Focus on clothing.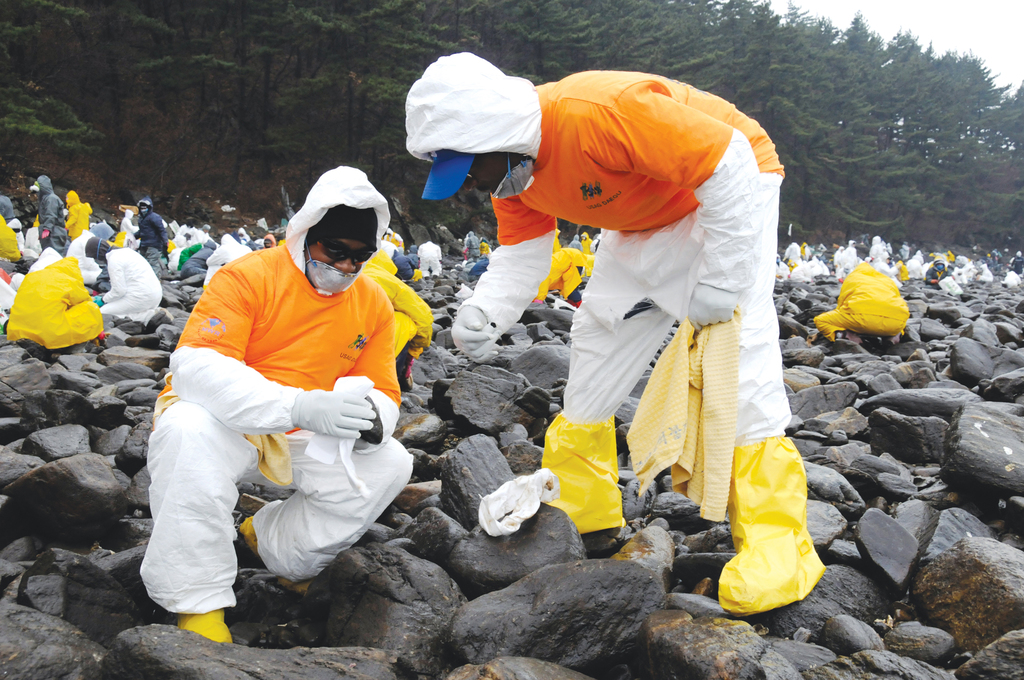
Focused at bbox(82, 235, 161, 320).
